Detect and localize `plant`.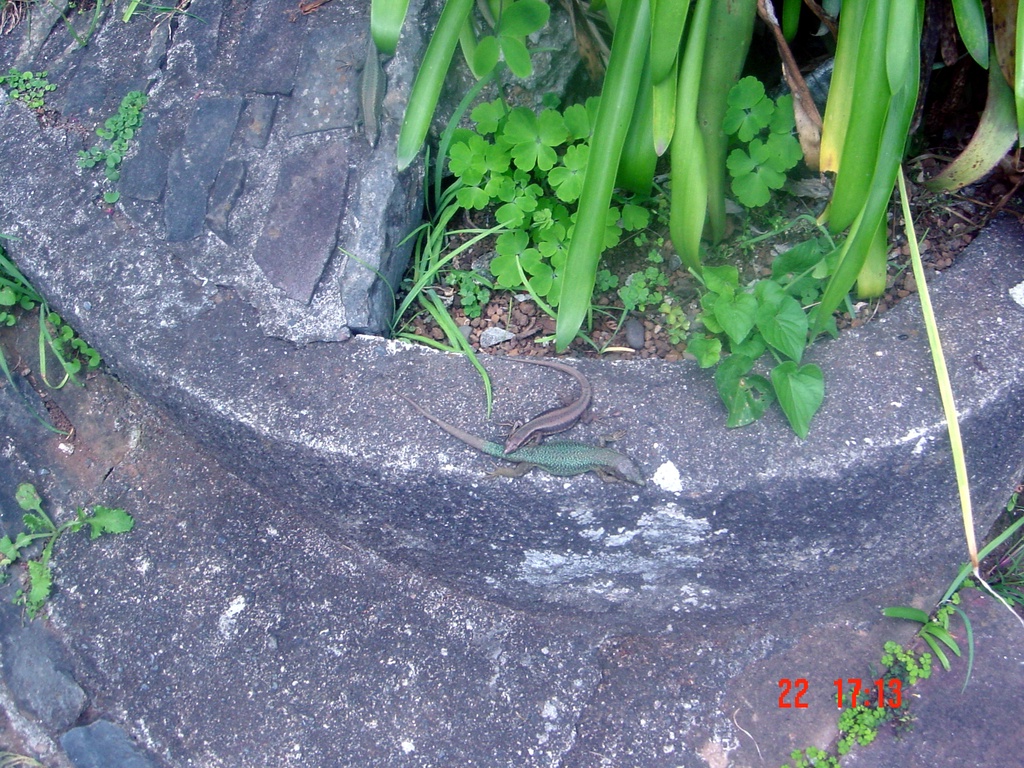
Localized at 0/226/103/394.
